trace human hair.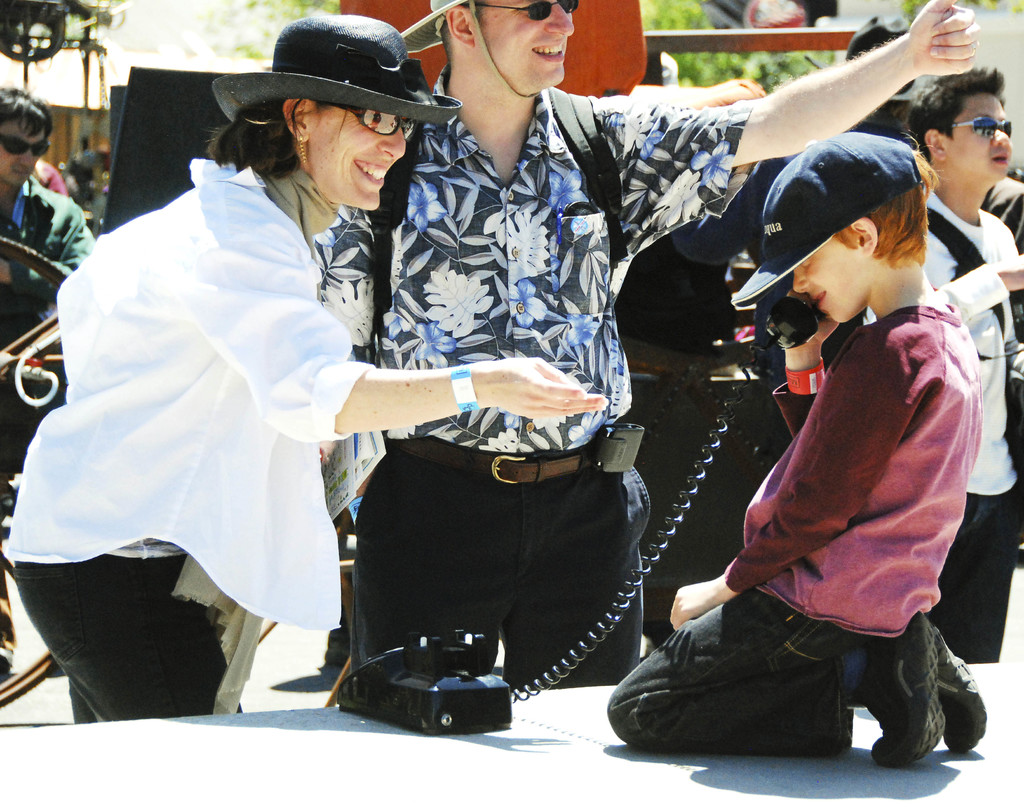
Traced to bbox=(840, 126, 939, 264).
